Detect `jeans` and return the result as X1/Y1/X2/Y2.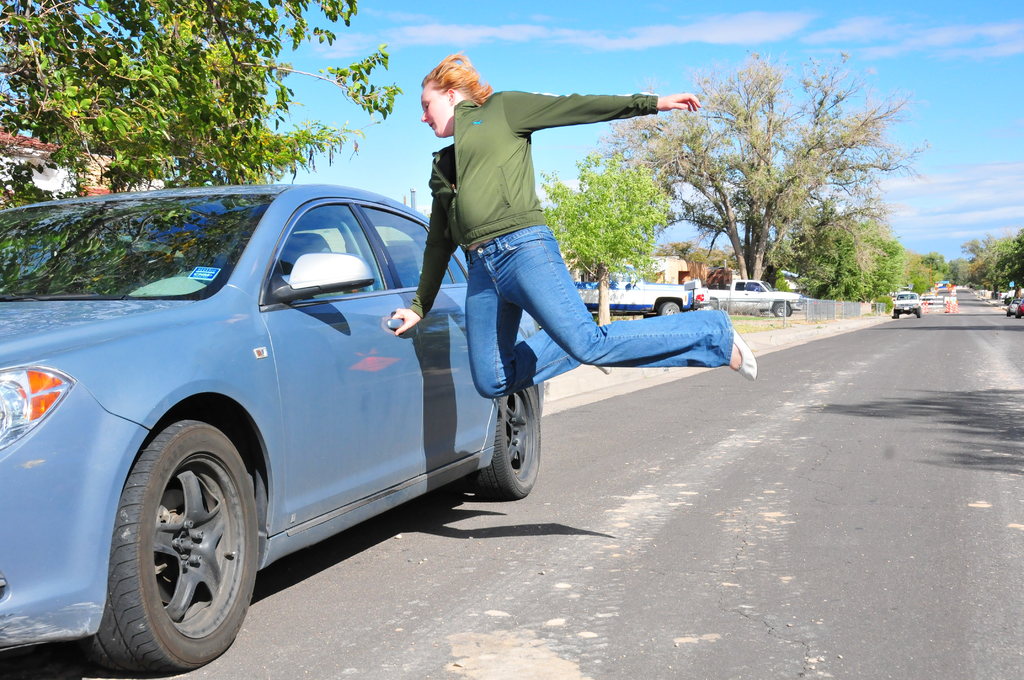
465/225/734/400.
